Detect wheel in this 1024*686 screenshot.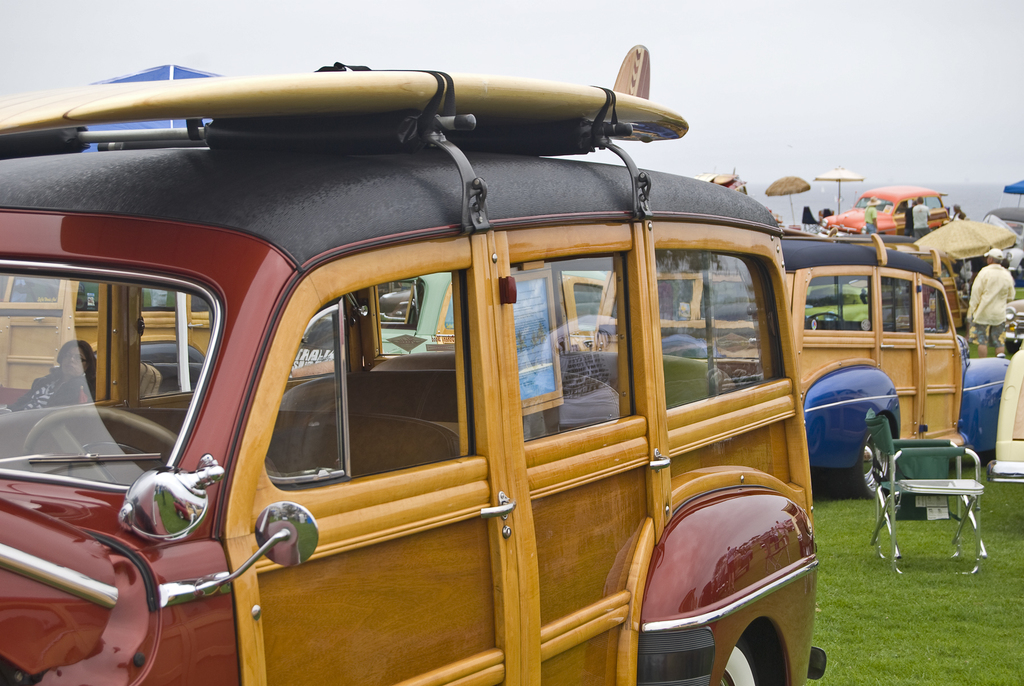
Detection: <box>809,311,844,332</box>.
